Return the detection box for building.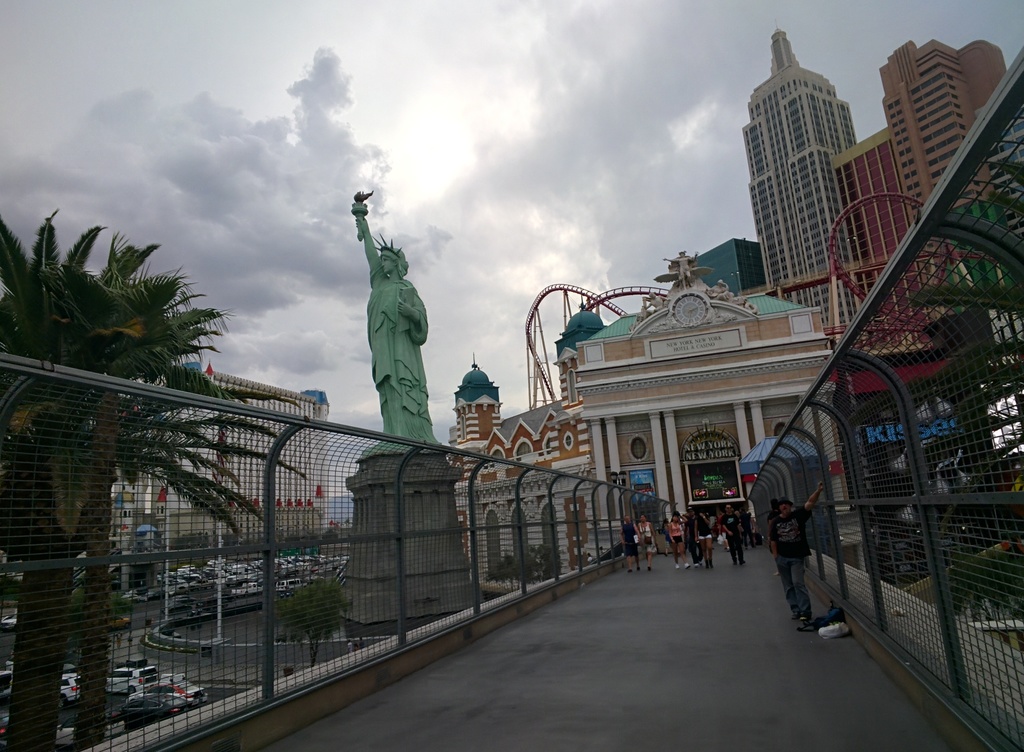
[x1=833, y1=133, x2=952, y2=320].
